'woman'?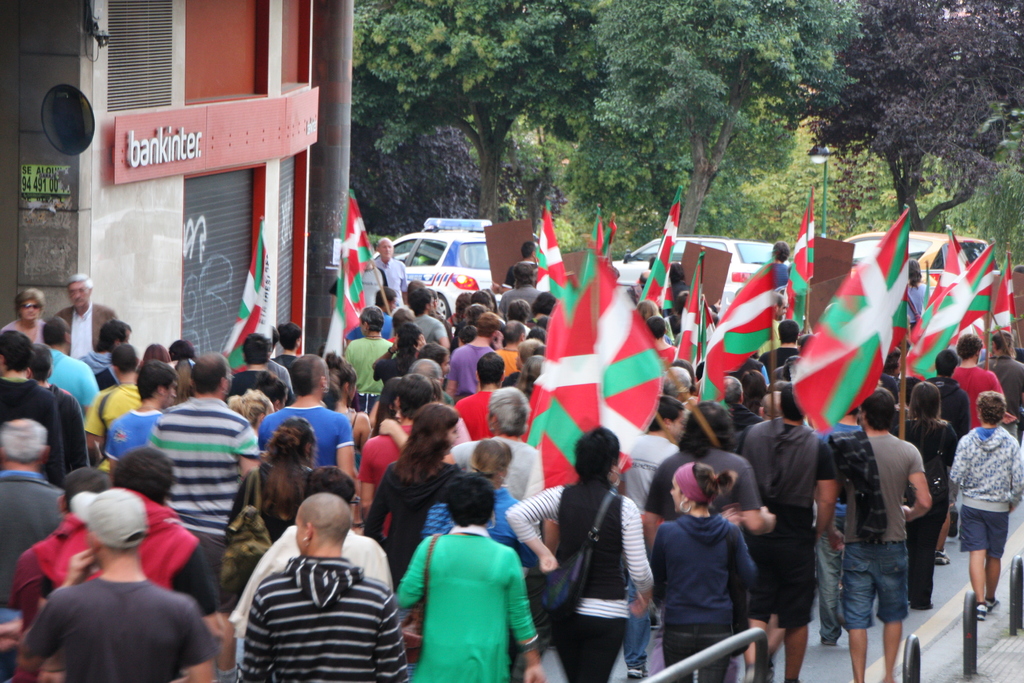
<bbox>886, 381, 962, 542</bbox>
